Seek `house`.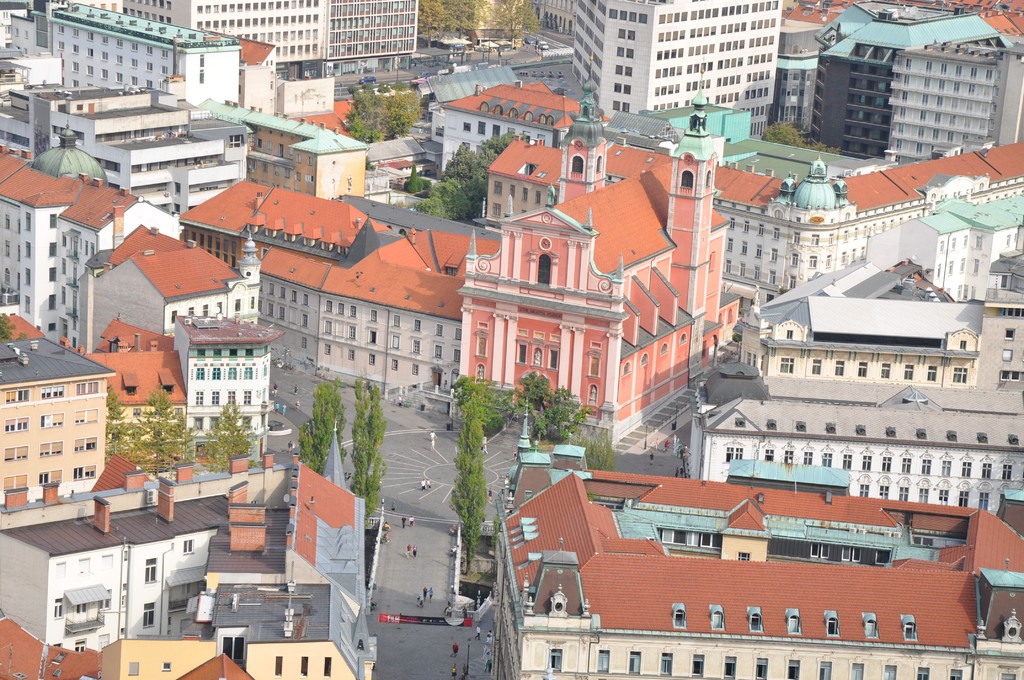
(x1=76, y1=220, x2=263, y2=335).
